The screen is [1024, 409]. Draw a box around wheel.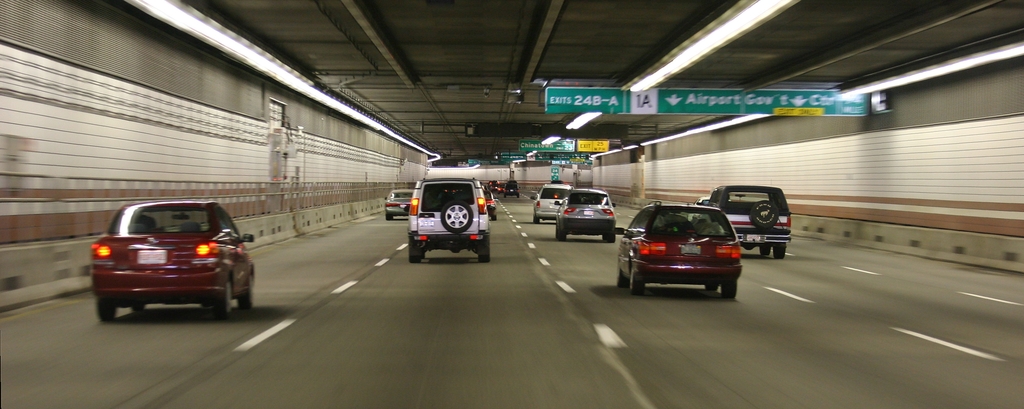
558 231 564 241.
